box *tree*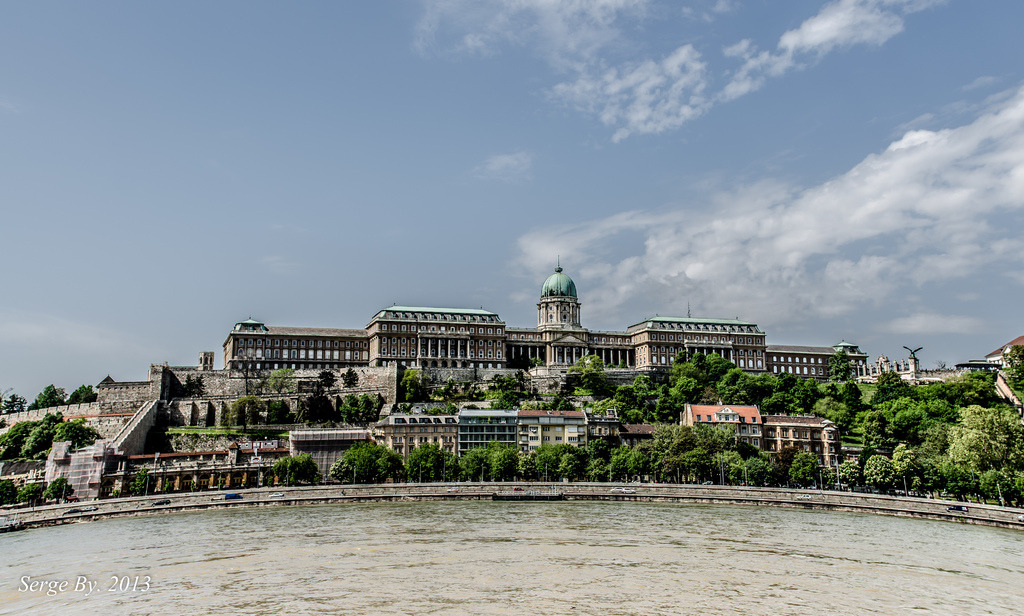
crop(591, 430, 625, 487)
